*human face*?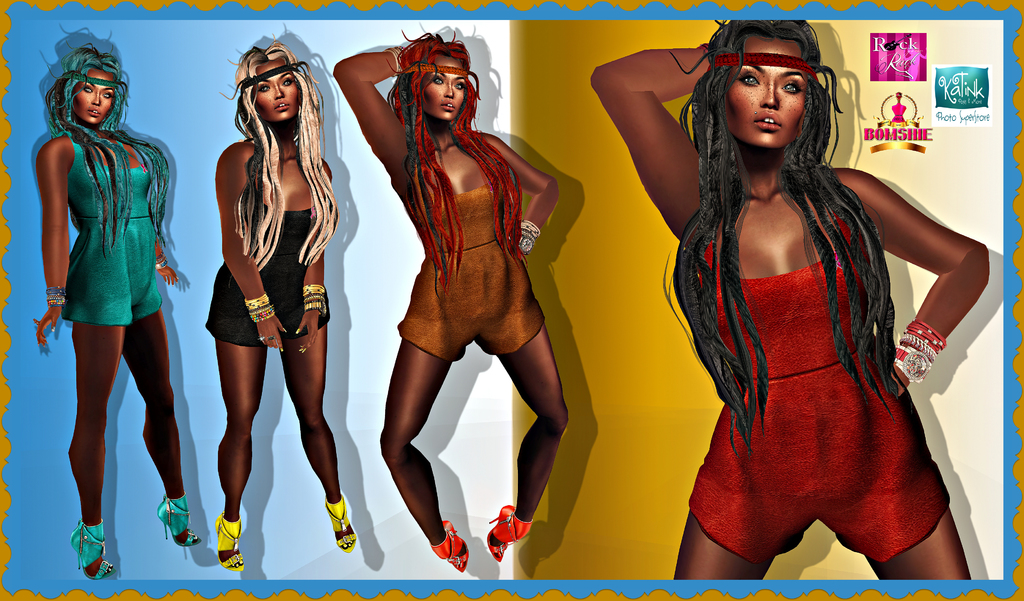
x1=421, y1=58, x2=472, y2=121
